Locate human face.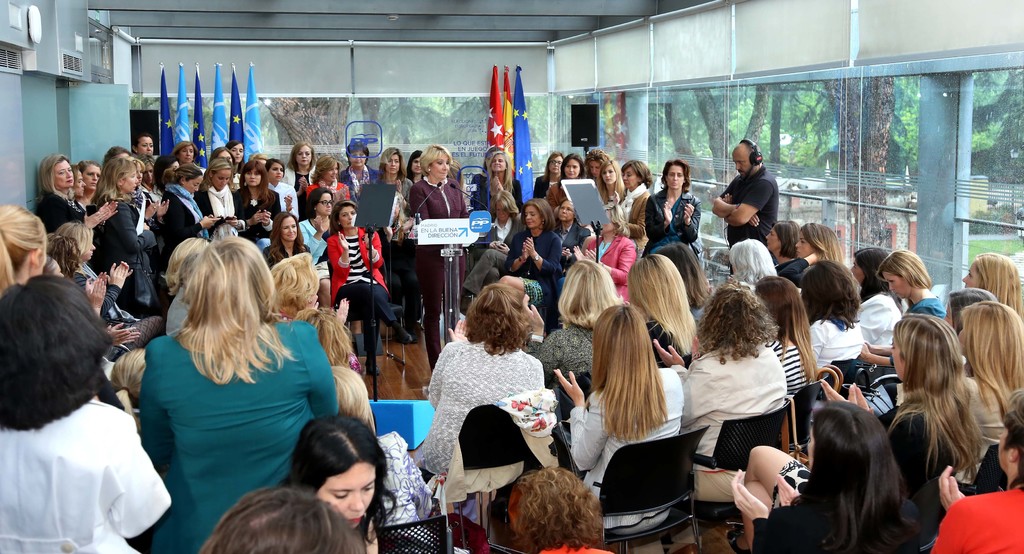
Bounding box: box(430, 154, 450, 180).
